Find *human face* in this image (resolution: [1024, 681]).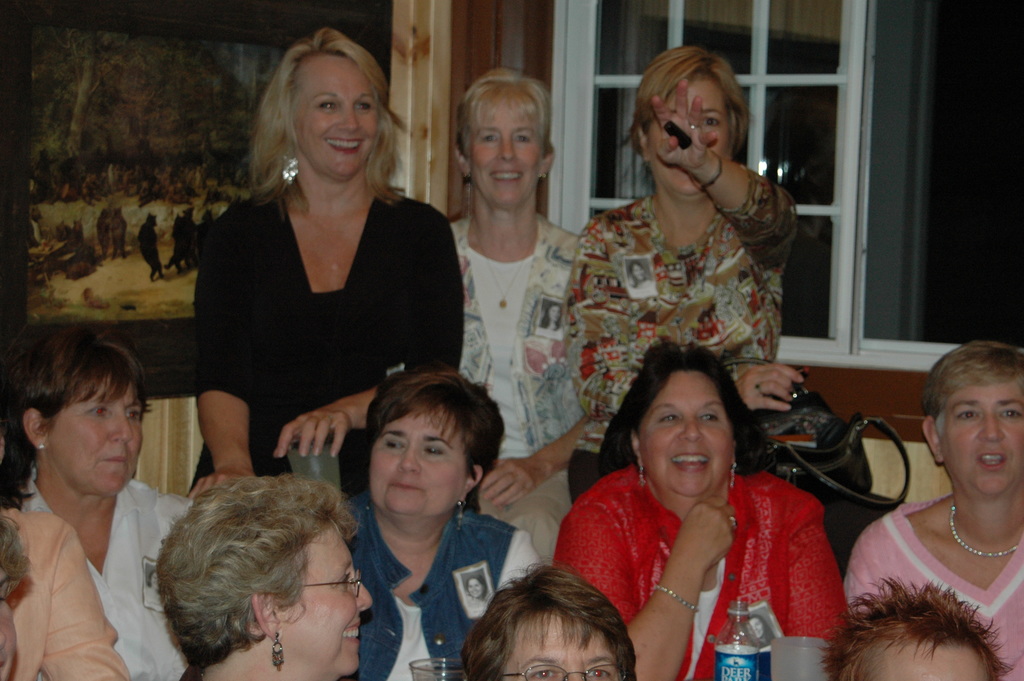
x1=942 y1=383 x2=1021 y2=489.
